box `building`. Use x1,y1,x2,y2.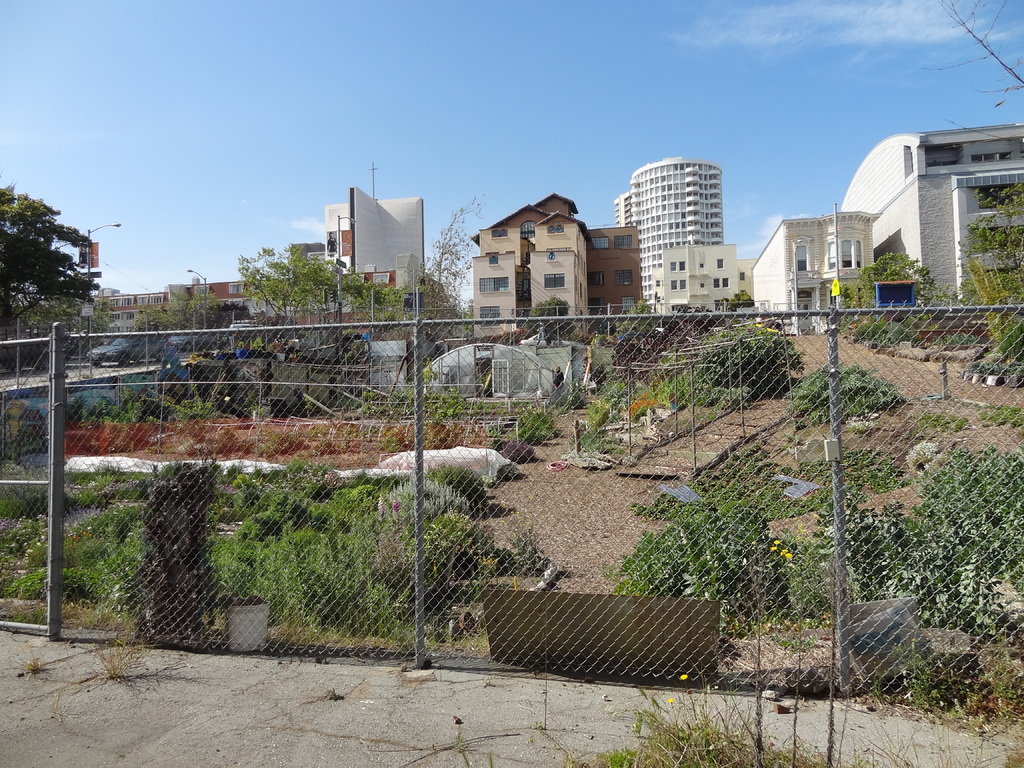
747,125,1023,324.
